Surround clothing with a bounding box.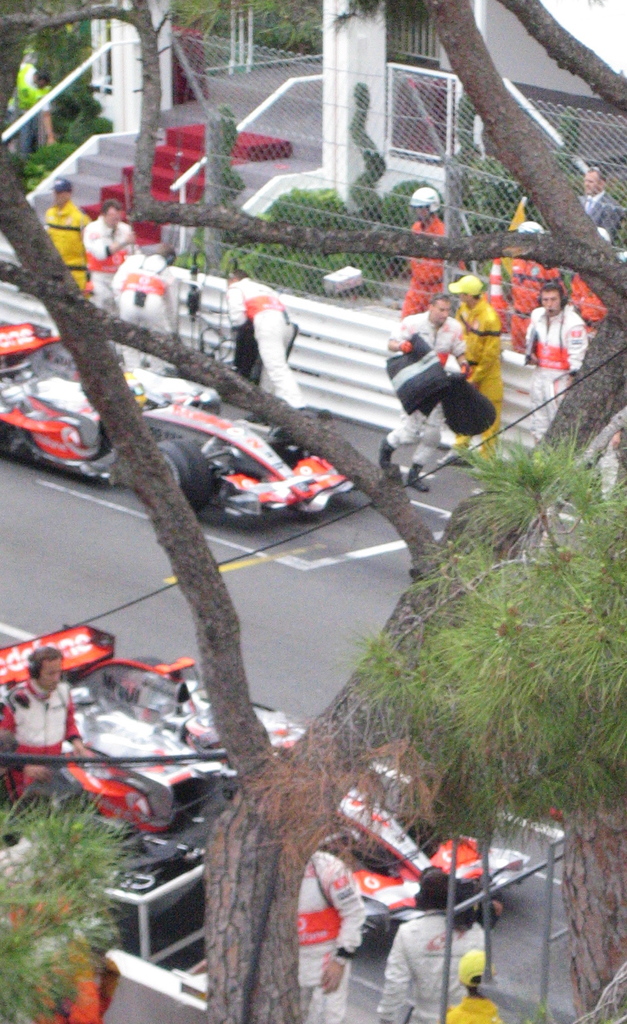
Rect(241, 279, 300, 392).
